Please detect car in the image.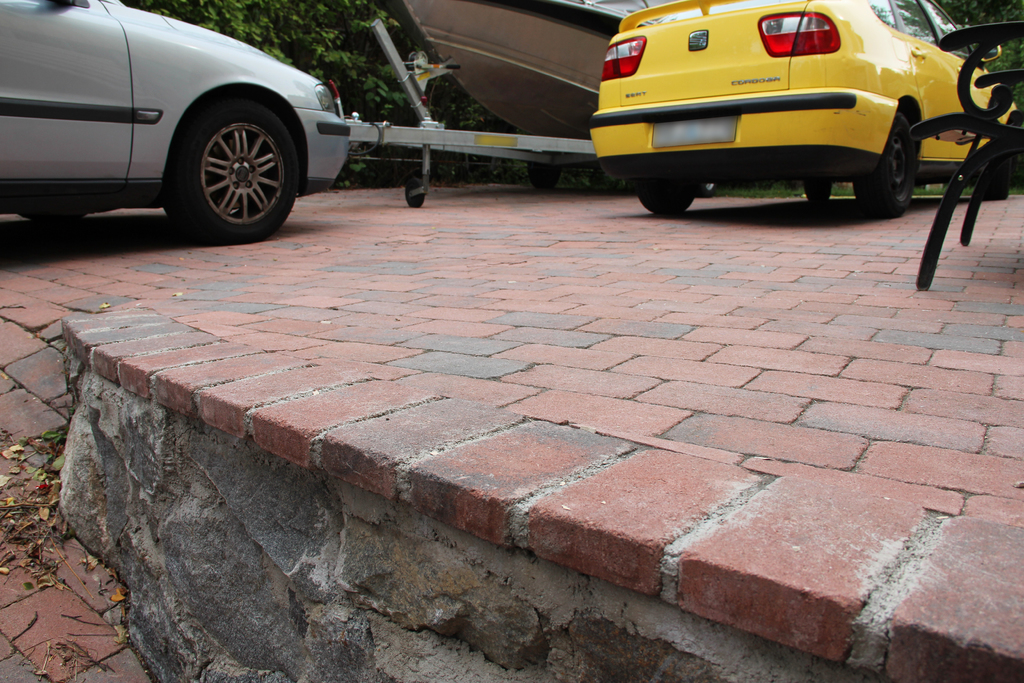
587 0 1016 210.
